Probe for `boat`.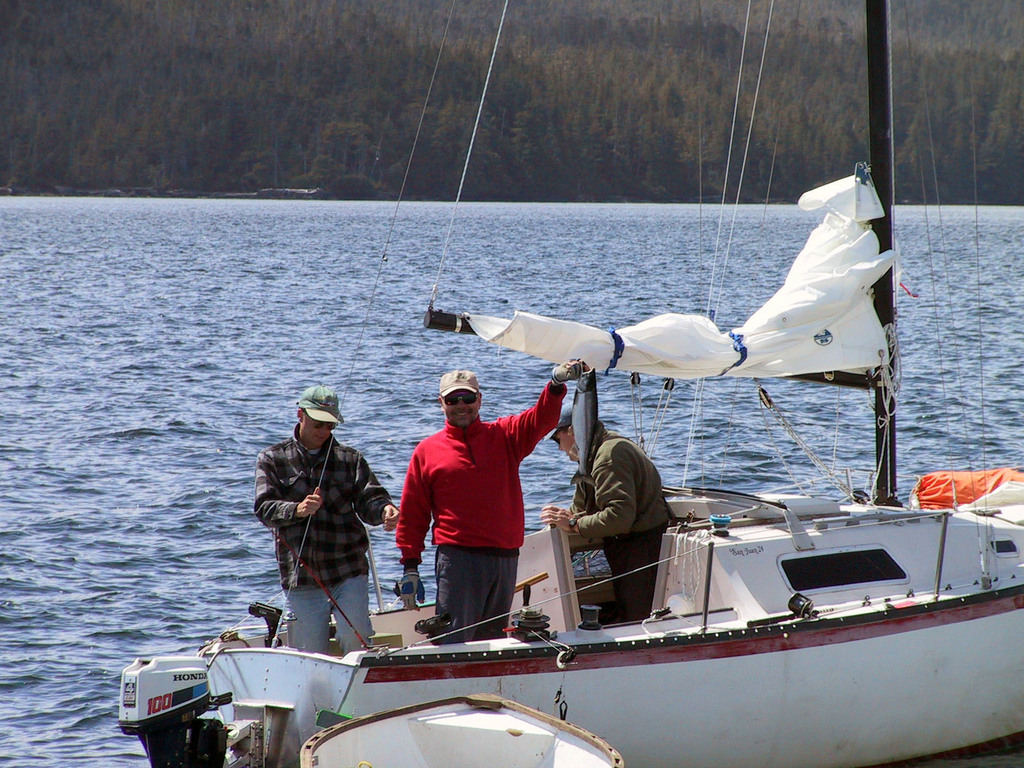
Probe result: {"x1": 111, "y1": 0, "x2": 1023, "y2": 767}.
